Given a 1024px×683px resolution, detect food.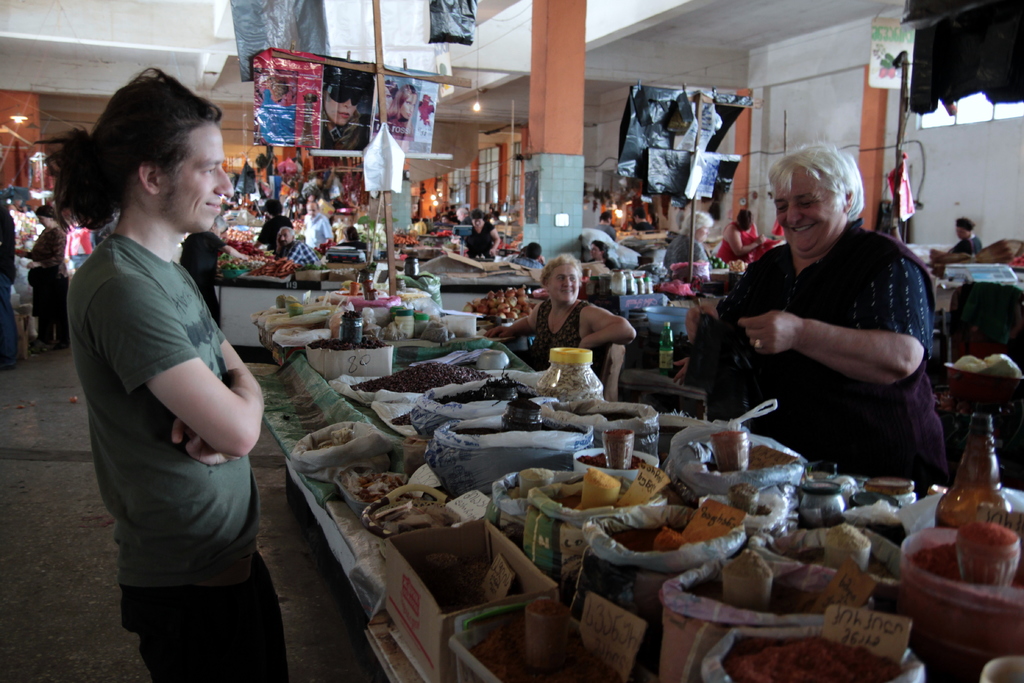
left=445, top=413, right=589, bottom=454.
